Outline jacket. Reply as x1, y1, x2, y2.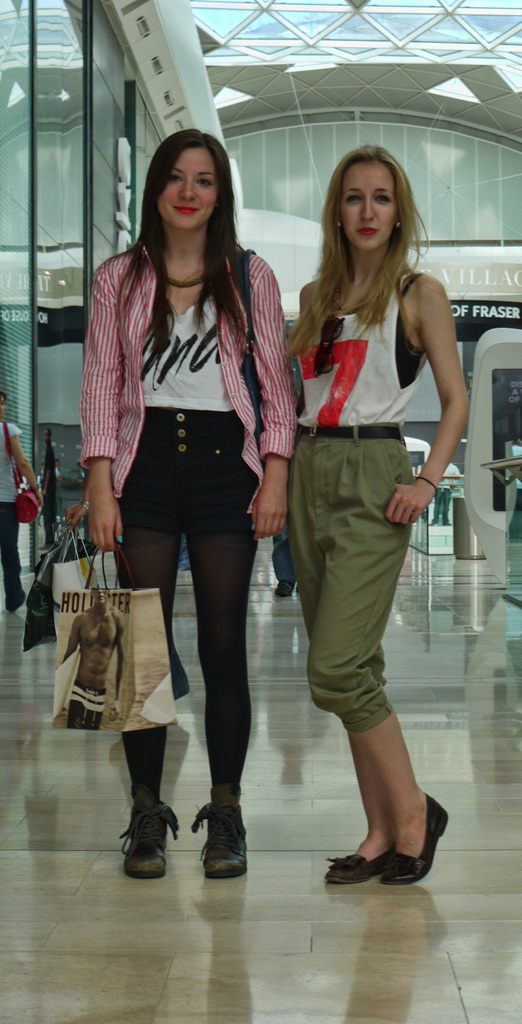
53, 244, 298, 596.
